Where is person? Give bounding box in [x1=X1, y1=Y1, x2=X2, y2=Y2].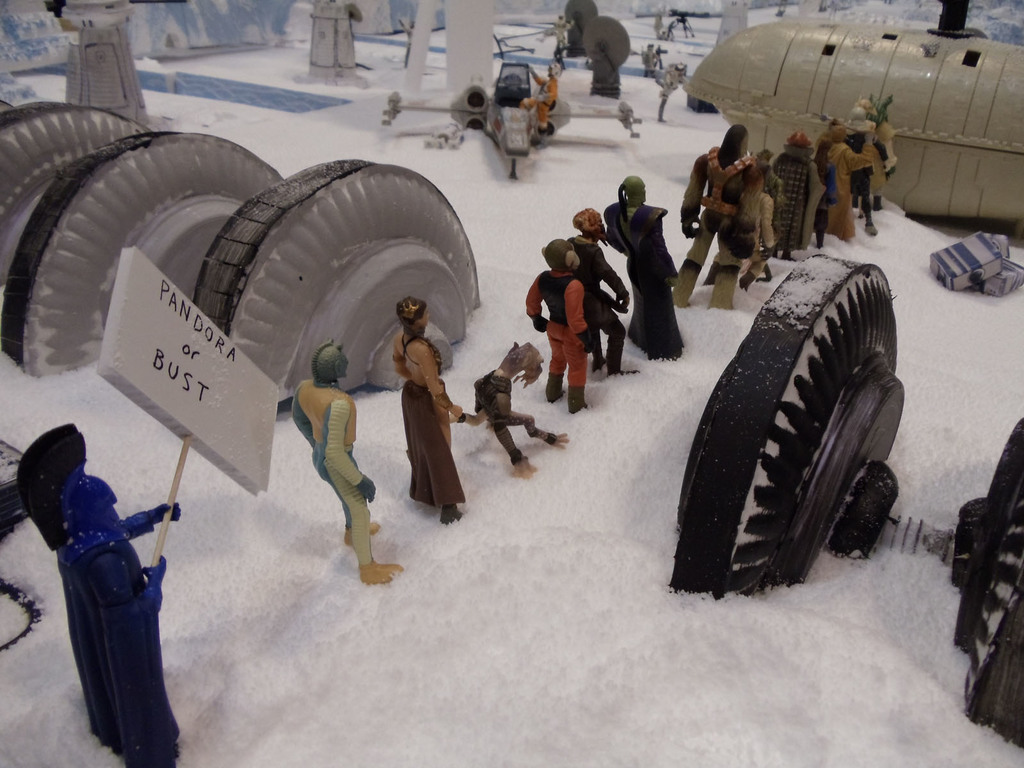
[x1=516, y1=240, x2=593, y2=422].
